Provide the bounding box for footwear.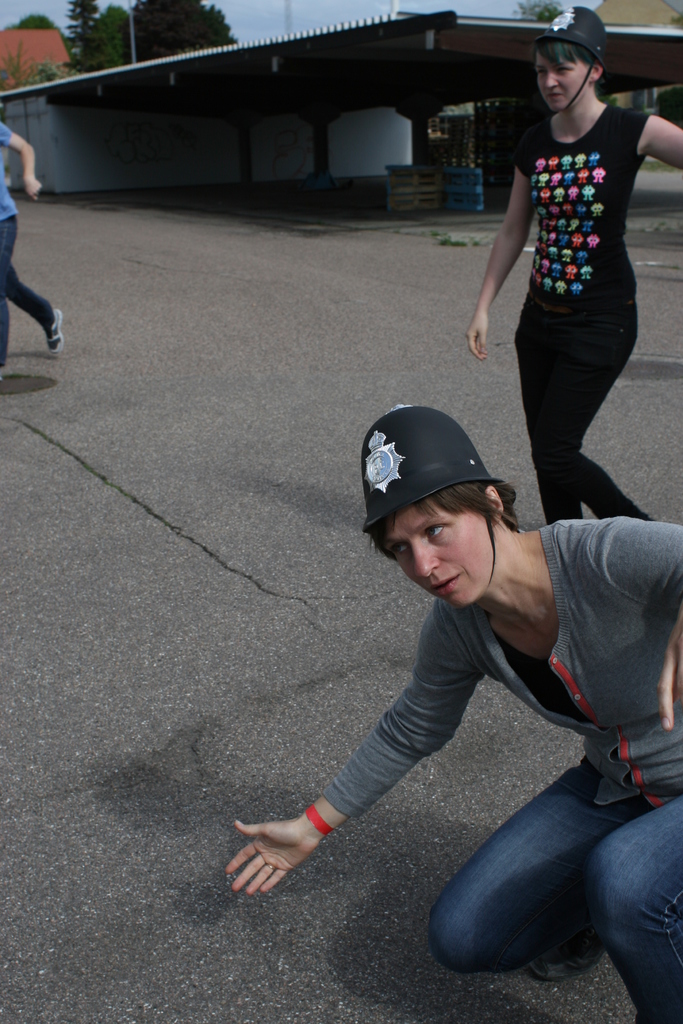
Rect(533, 948, 603, 977).
